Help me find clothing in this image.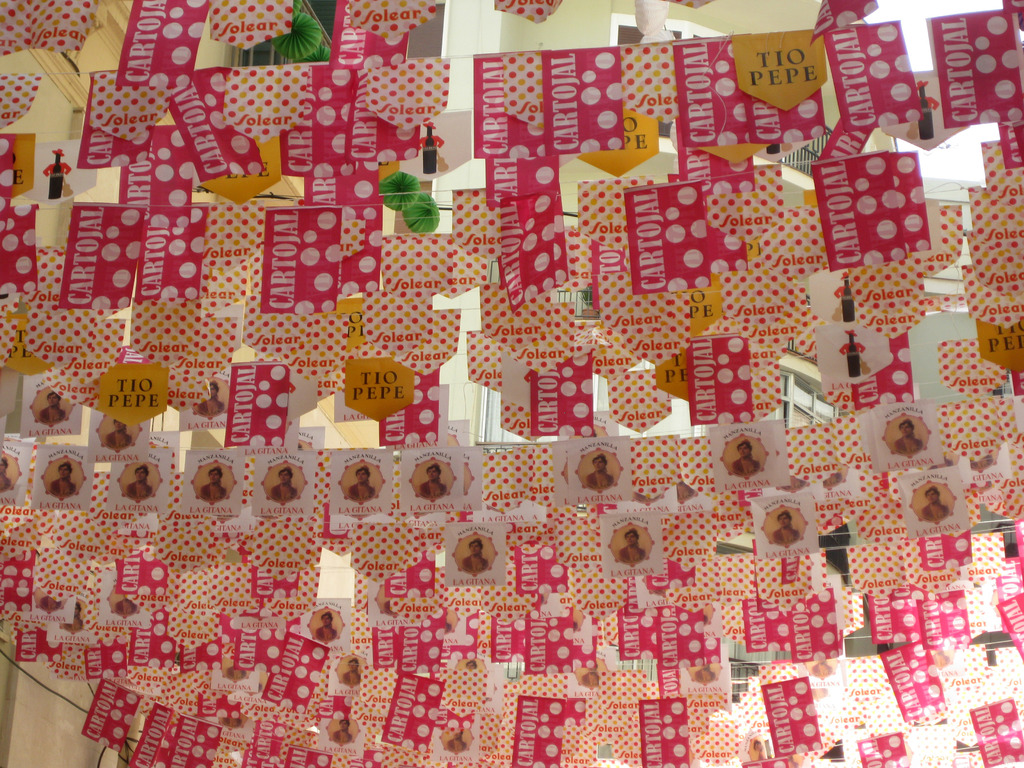
Found it: {"left": 577, "top": 445, "right": 622, "bottom": 490}.
